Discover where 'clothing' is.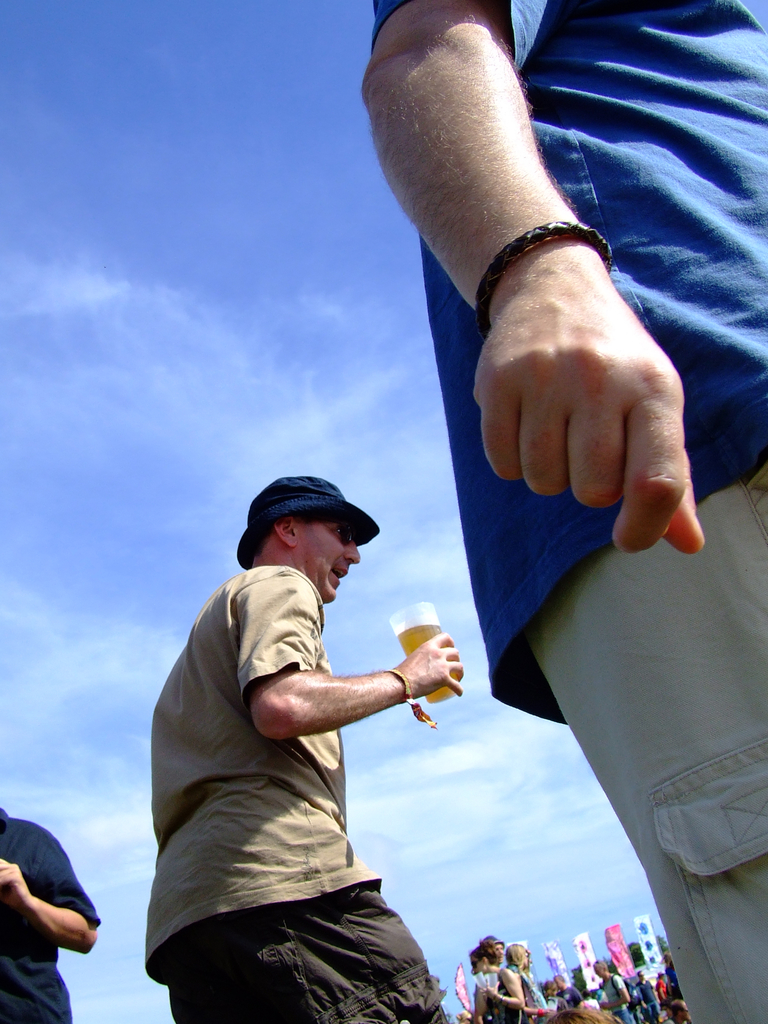
Discovered at bbox=[489, 962, 529, 1020].
